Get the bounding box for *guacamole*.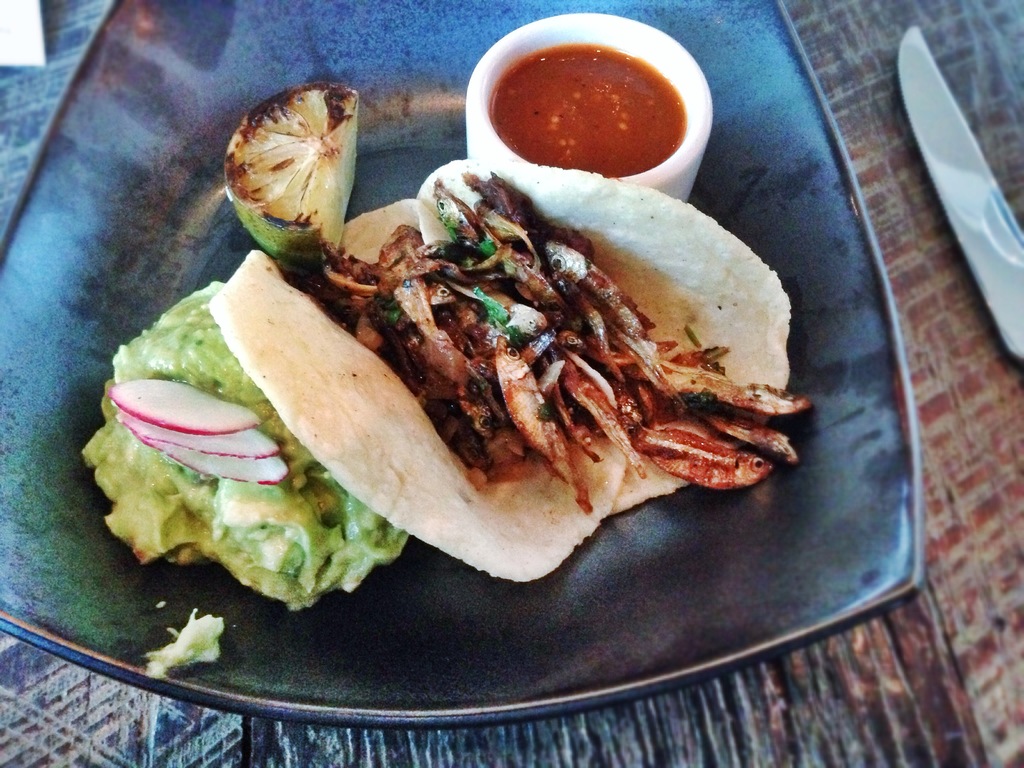
{"x1": 82, "y1": 274, "x2": 410, "y2": 616}.
